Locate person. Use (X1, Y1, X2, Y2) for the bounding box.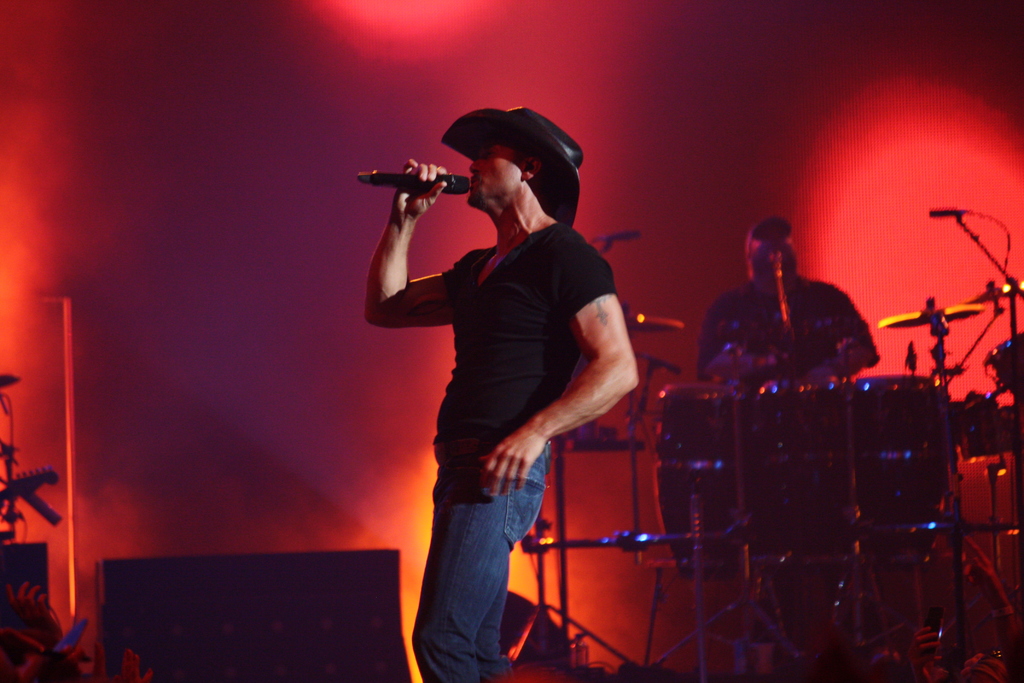
(694, 209, 880, 389).
